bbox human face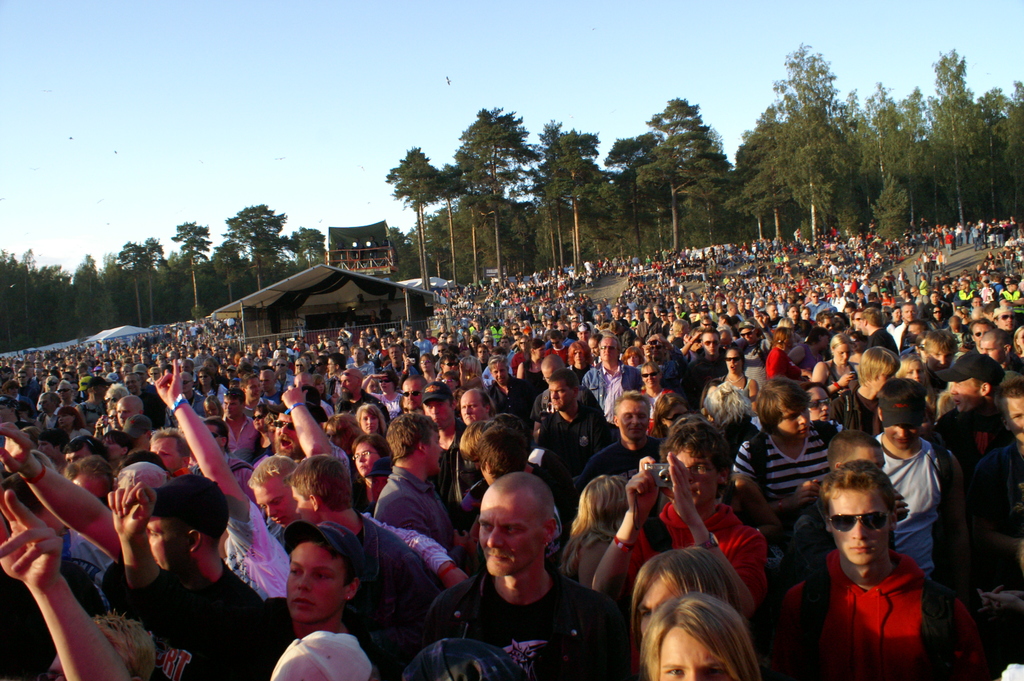
[x1=513, y1=334, x2=518, y2=343]
